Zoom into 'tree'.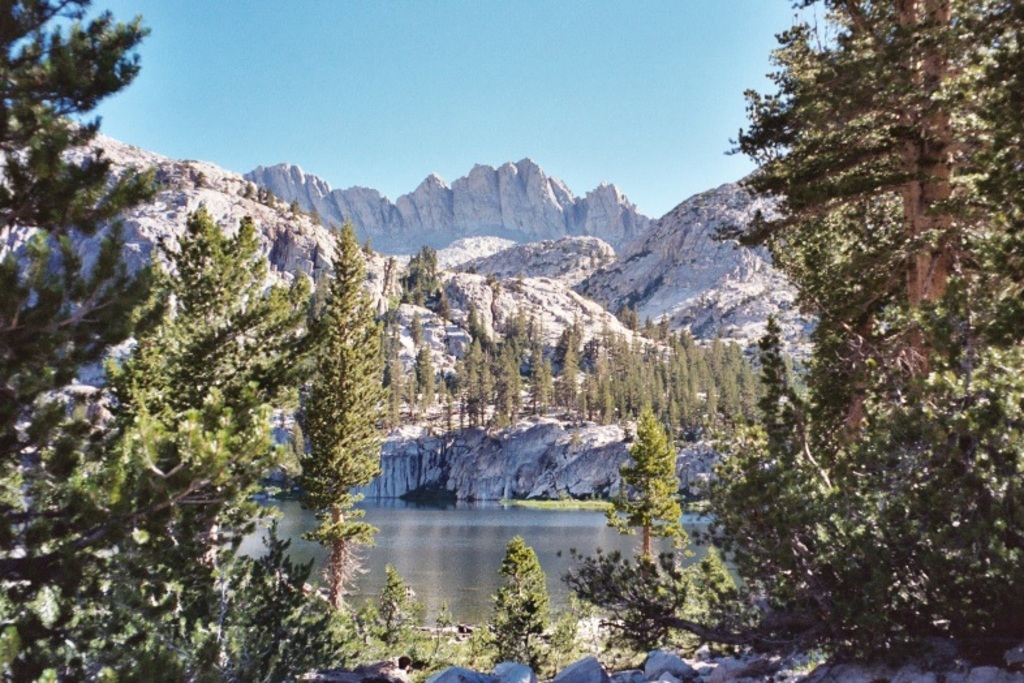
Zoom target: select_region(406, 594, 462, 675).
